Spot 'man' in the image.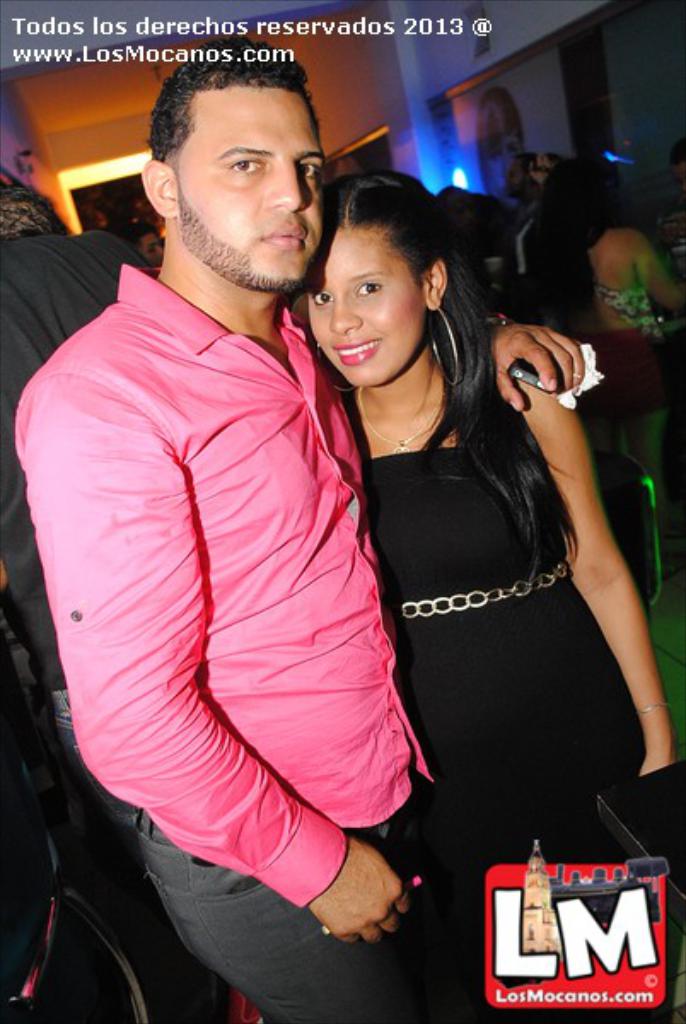
'man' found at [10,36,587,1022].
